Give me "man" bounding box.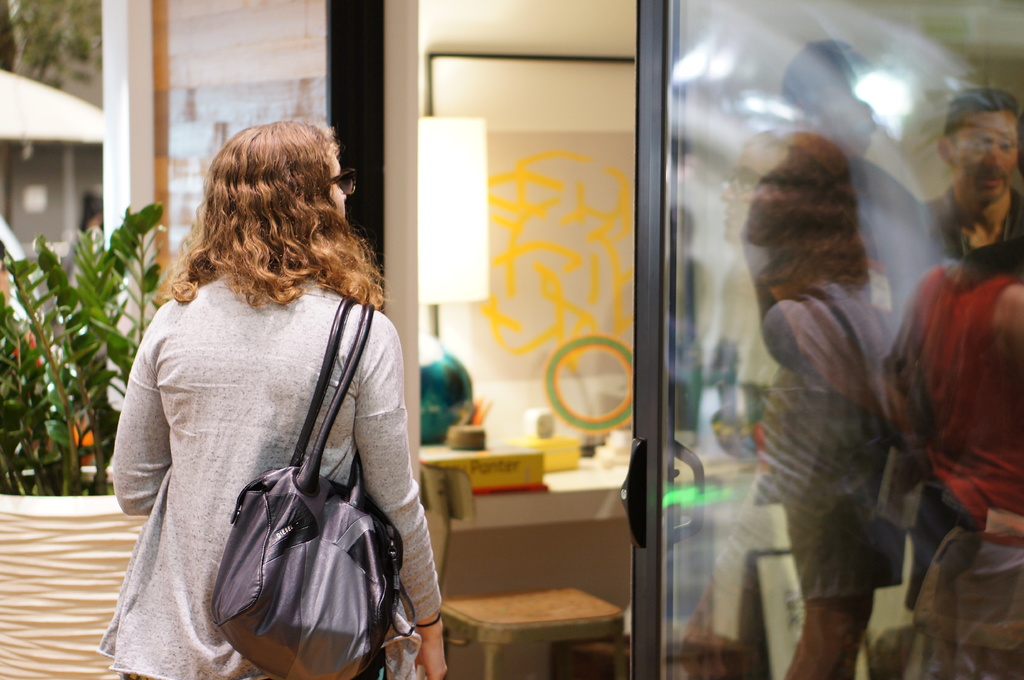
{"x1": 889, "y1": 83, "x2": 1023, "y2": 270}.
